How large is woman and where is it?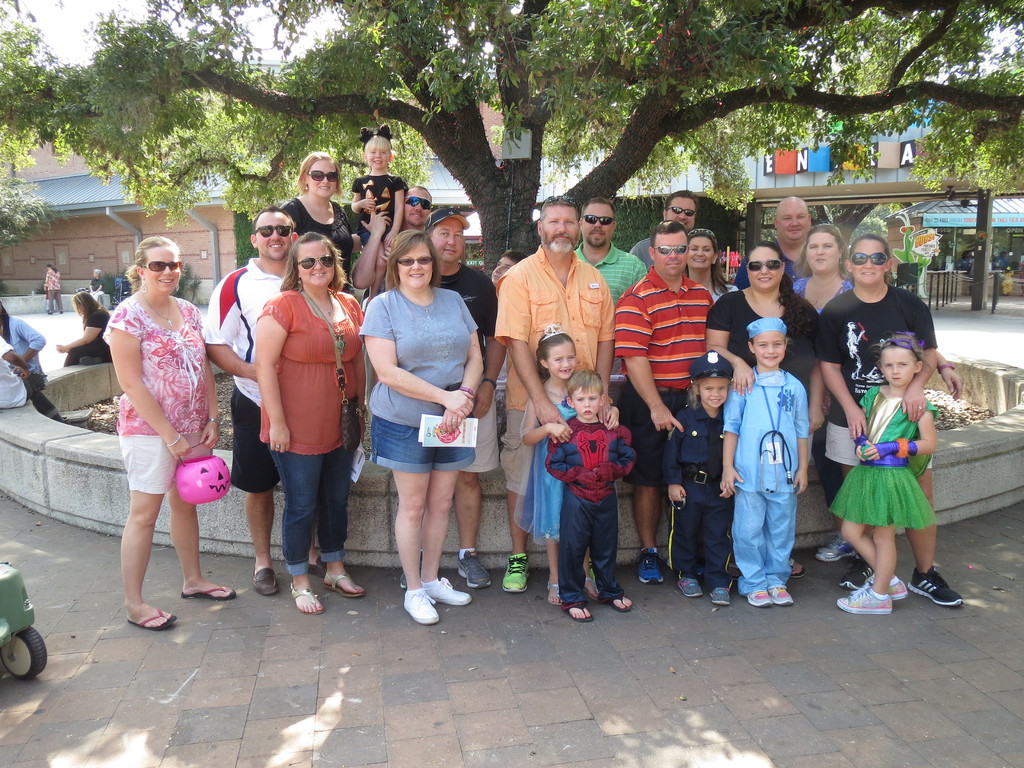
Bounding box: (left=355, top=230, right=488, bottom=624).
